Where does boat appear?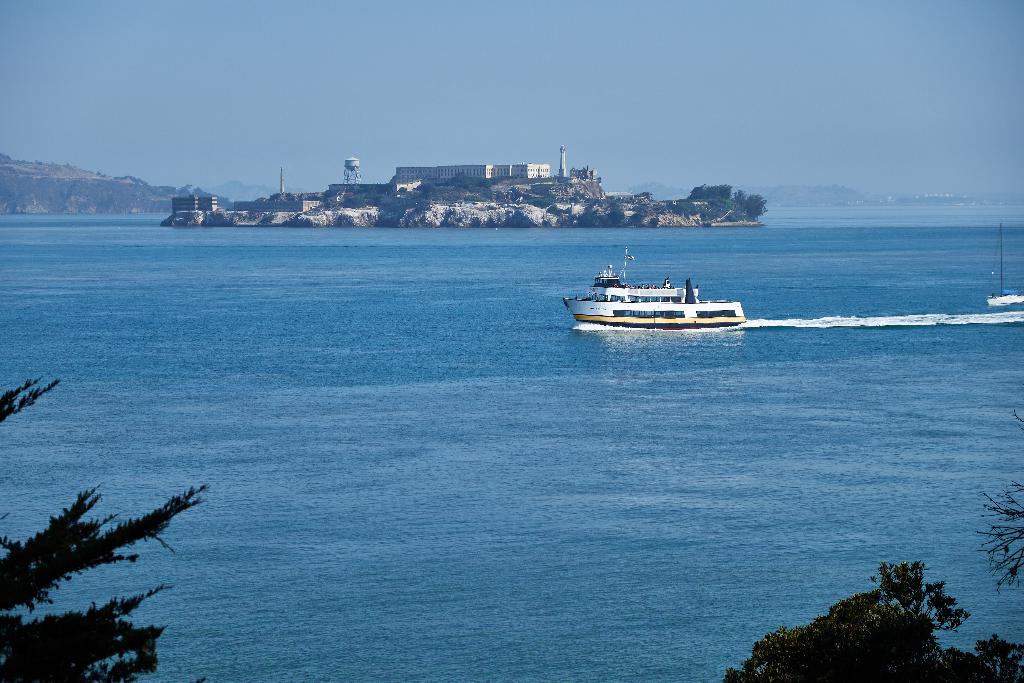
Appears at bbox(572, 247, 756, 335).
